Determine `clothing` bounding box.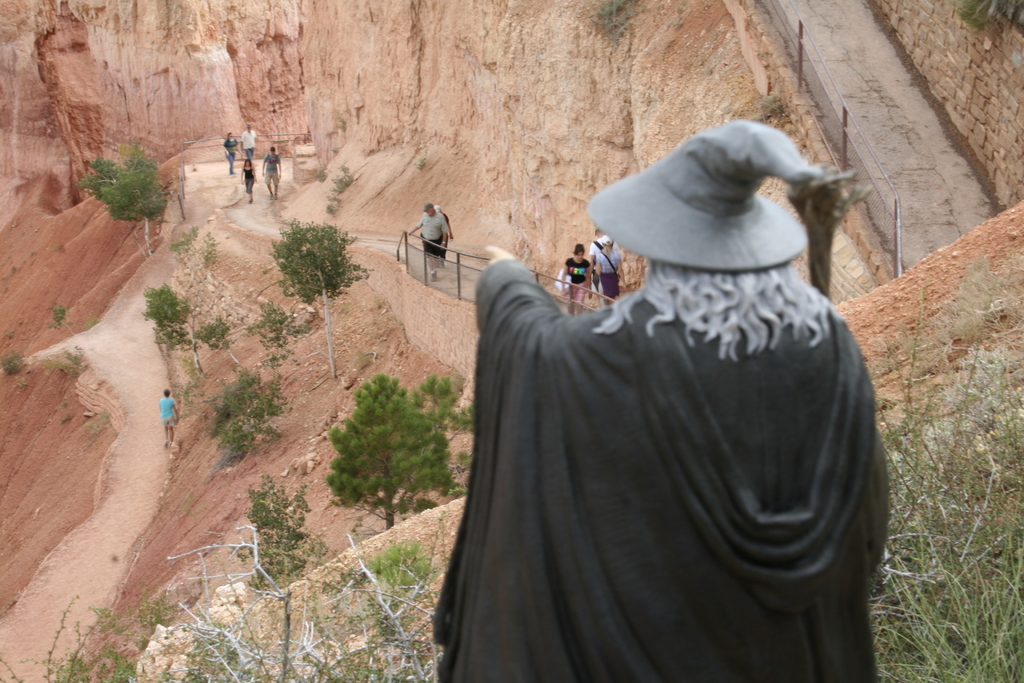
Determined: [240,126,259,160].
